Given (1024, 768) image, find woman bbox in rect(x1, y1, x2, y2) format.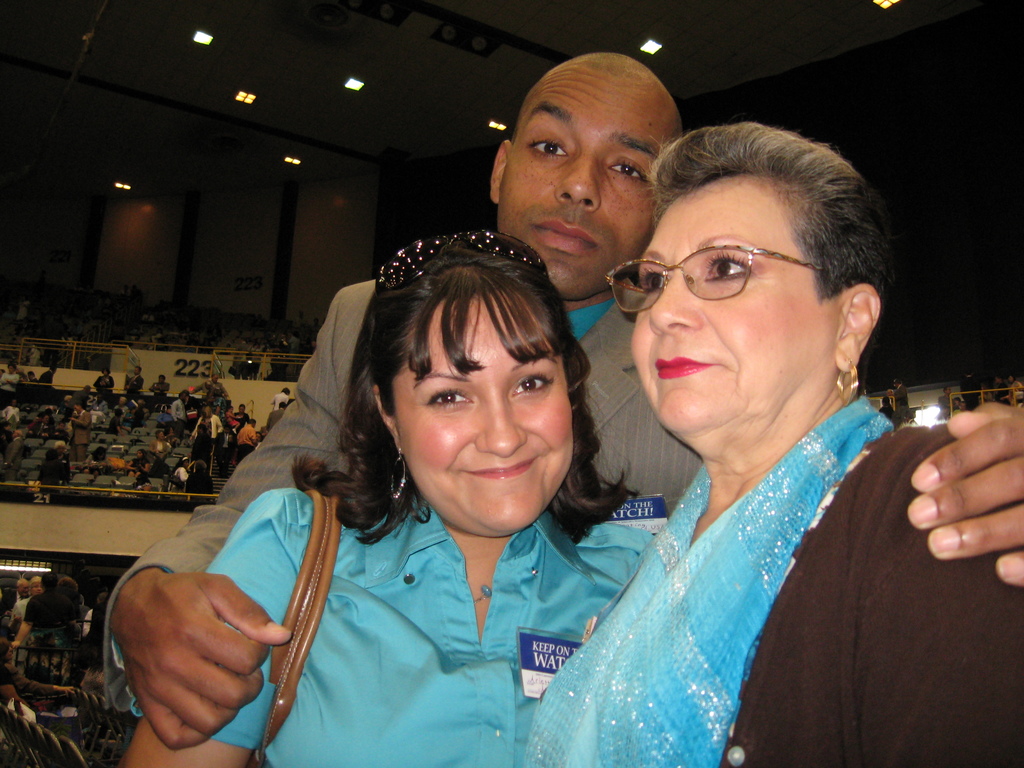
rect(92, 367, 115, 394).
